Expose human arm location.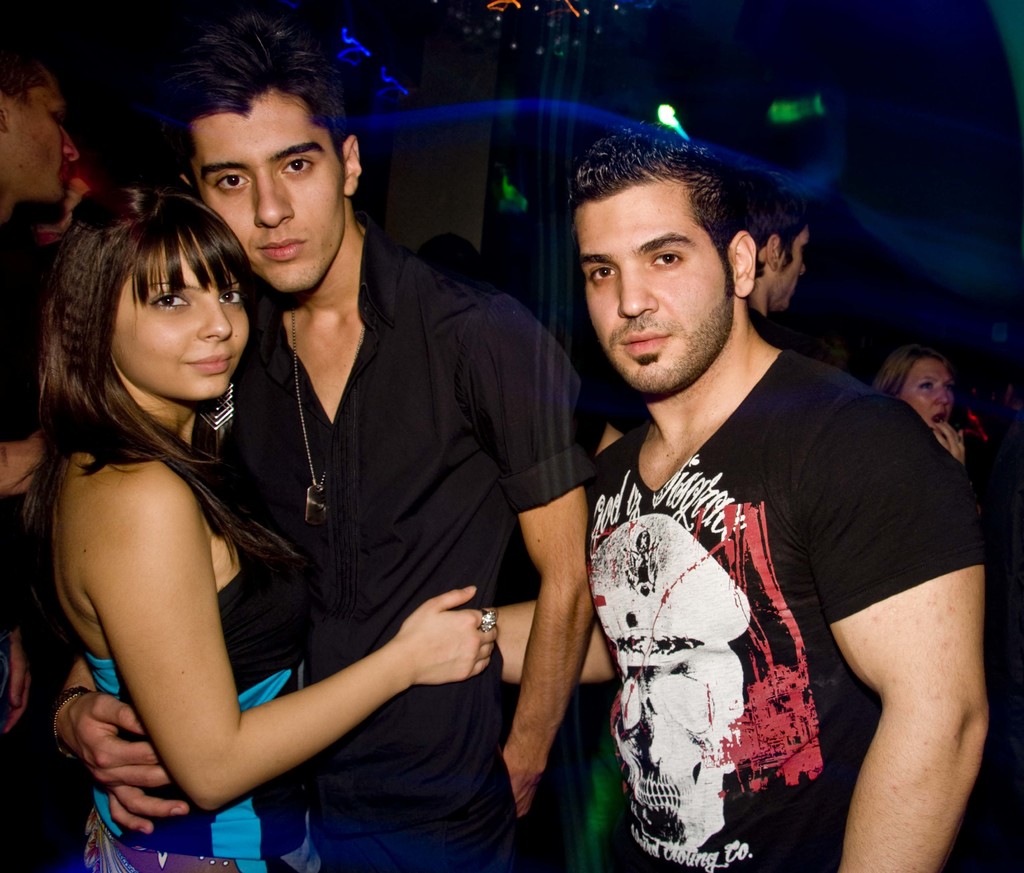
Exposed at rect(928, 418, 963, 469).
